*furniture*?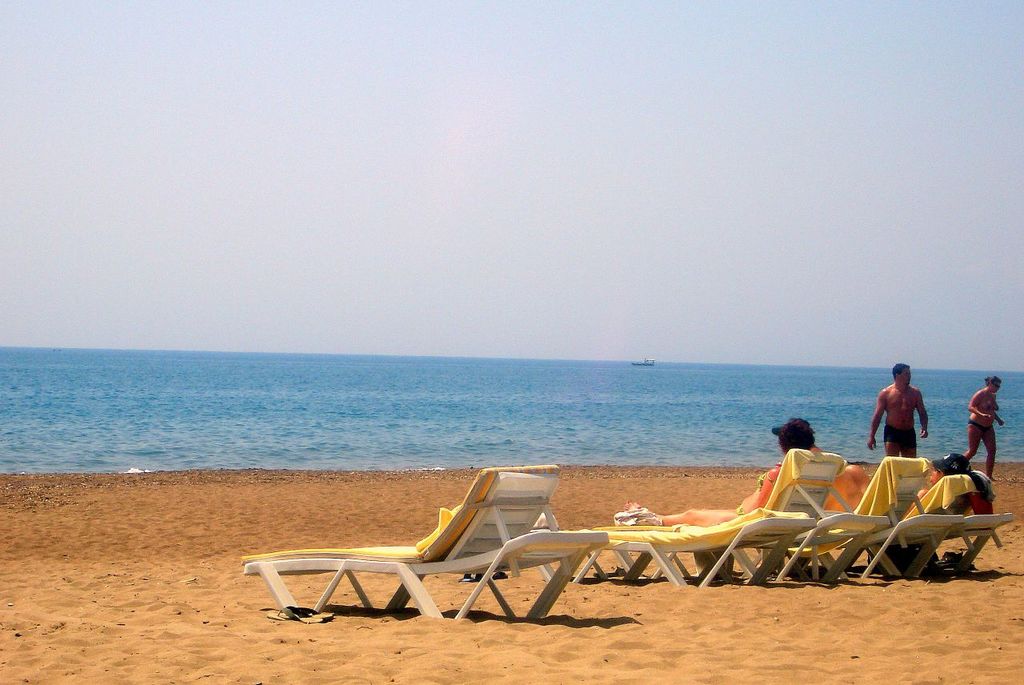
crop(942, 513, 1014, 583)
